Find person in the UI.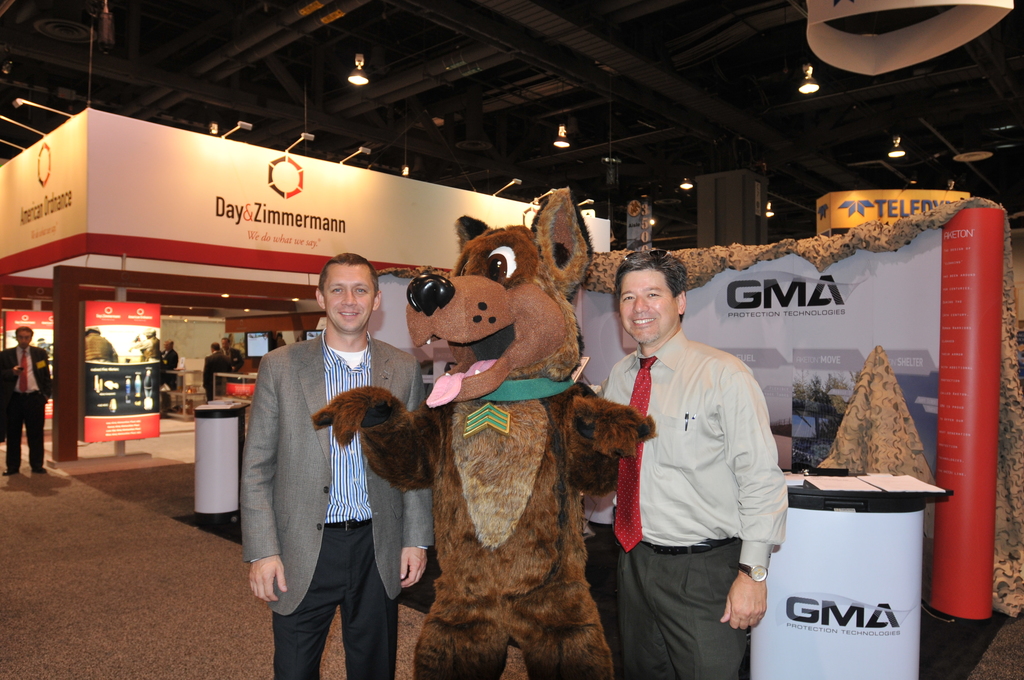
UI element at l=130, t=336, r=140, b=352.
